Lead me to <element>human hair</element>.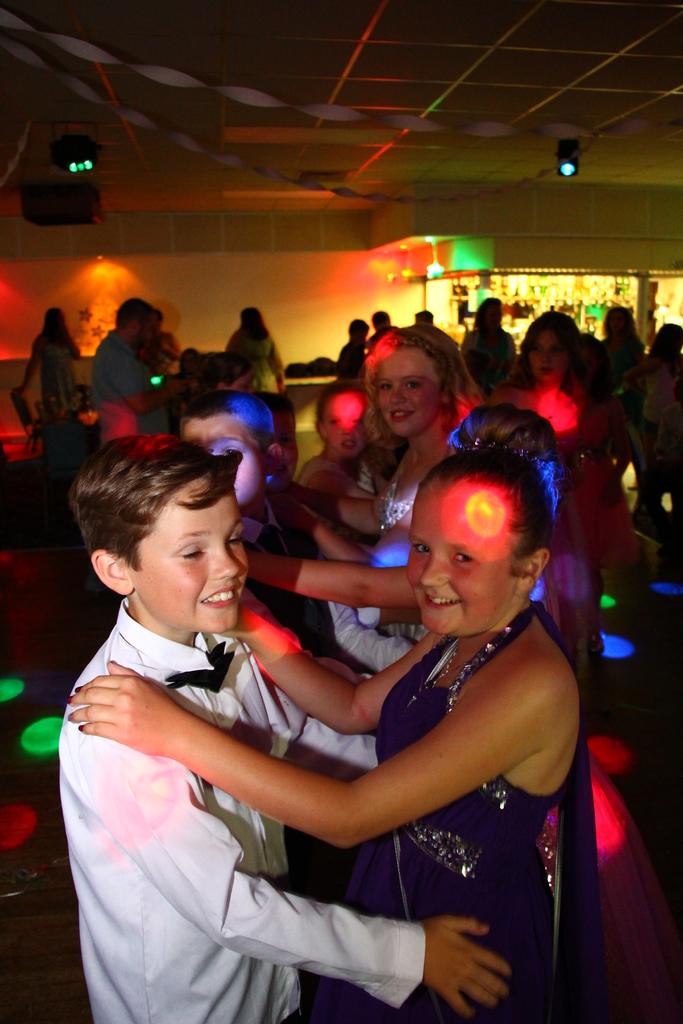
Lead to Rect(313, 396, 377, 467).
